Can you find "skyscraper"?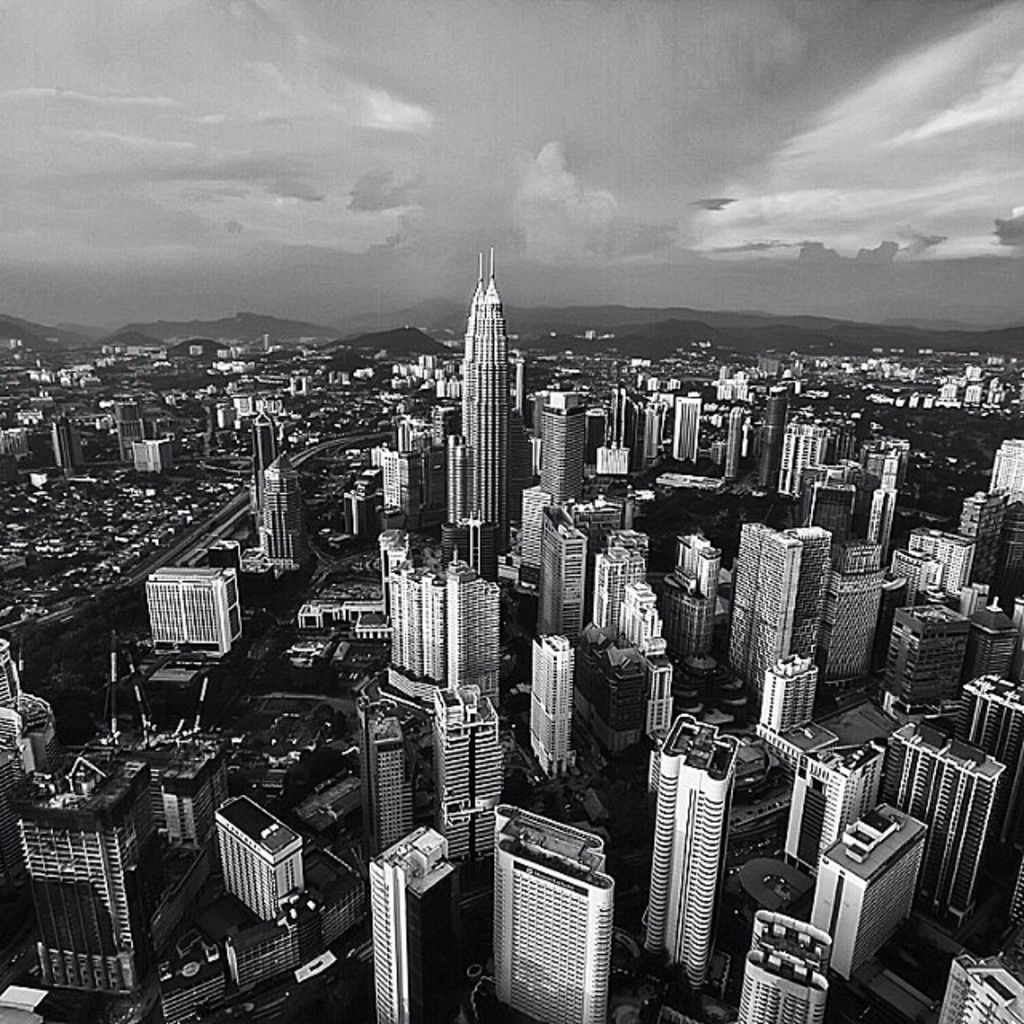
Yes, bounding box: x1=430, y1=685, x2=502, y2=862.
